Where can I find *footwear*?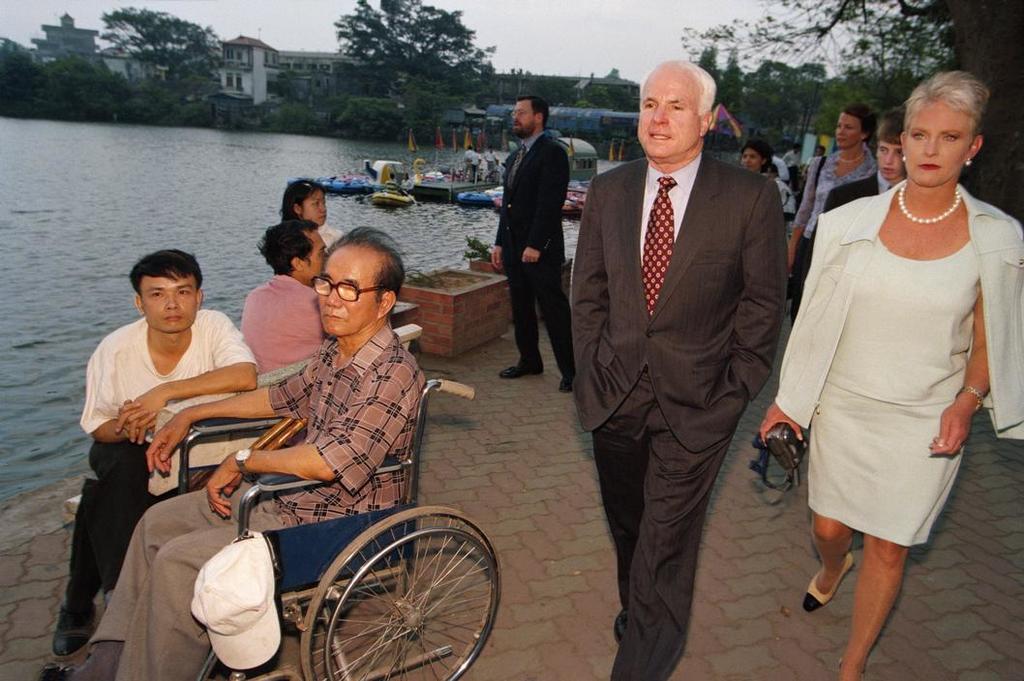
You can find it at l=499, t=351, r=544, b=384.
